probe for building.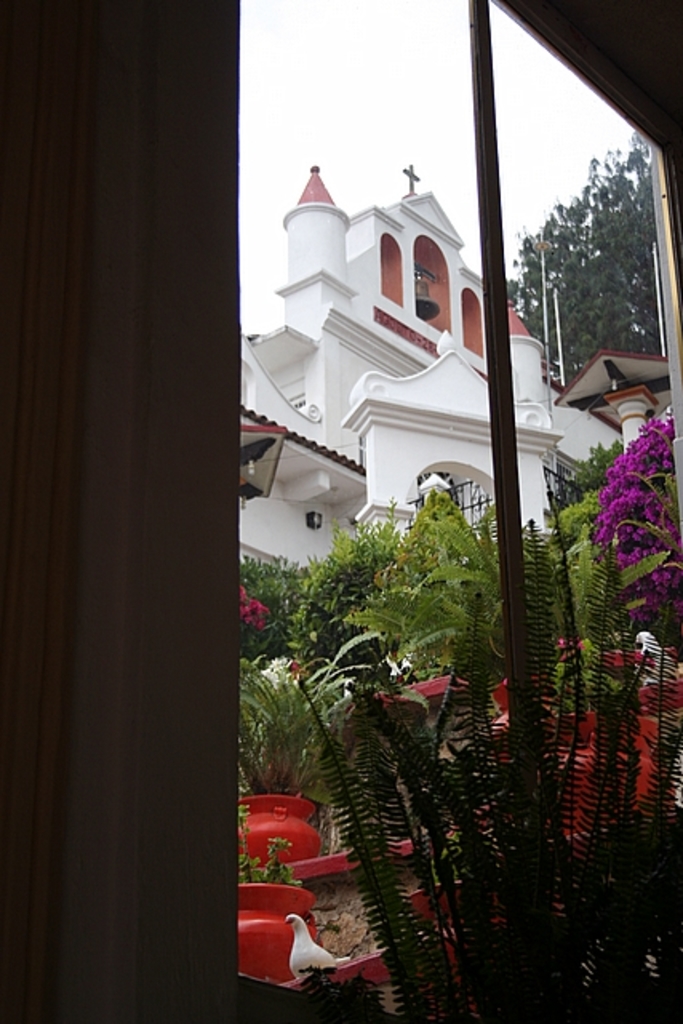
Probe result: <box>237,160,672,581</box>.
